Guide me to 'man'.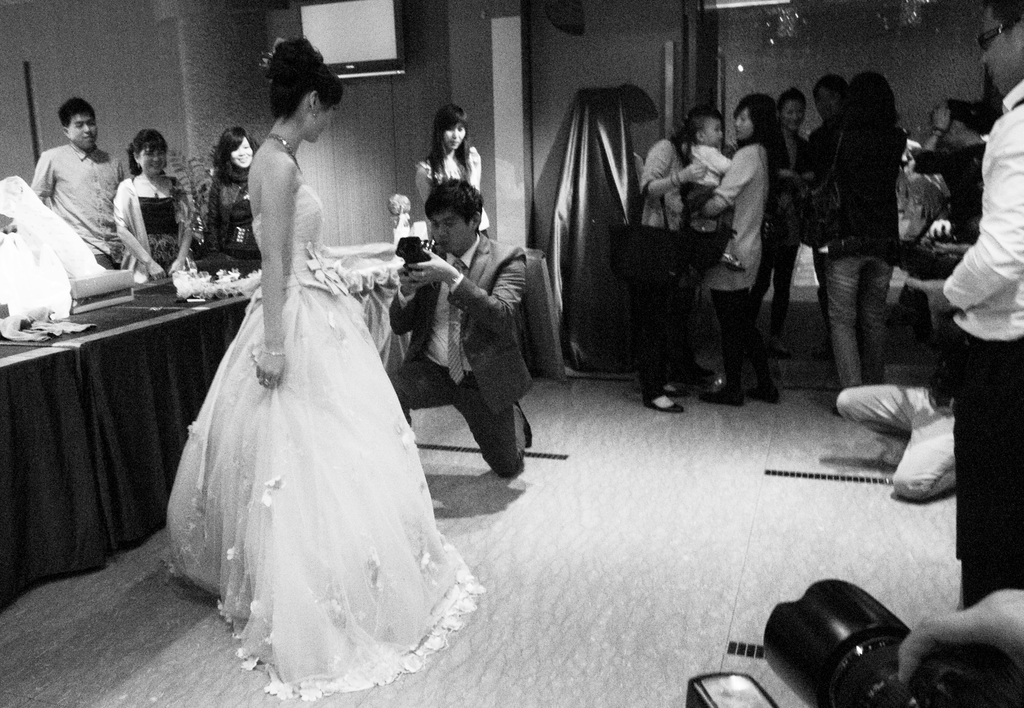
Guidance: rect(805, 72, 839, 323).
